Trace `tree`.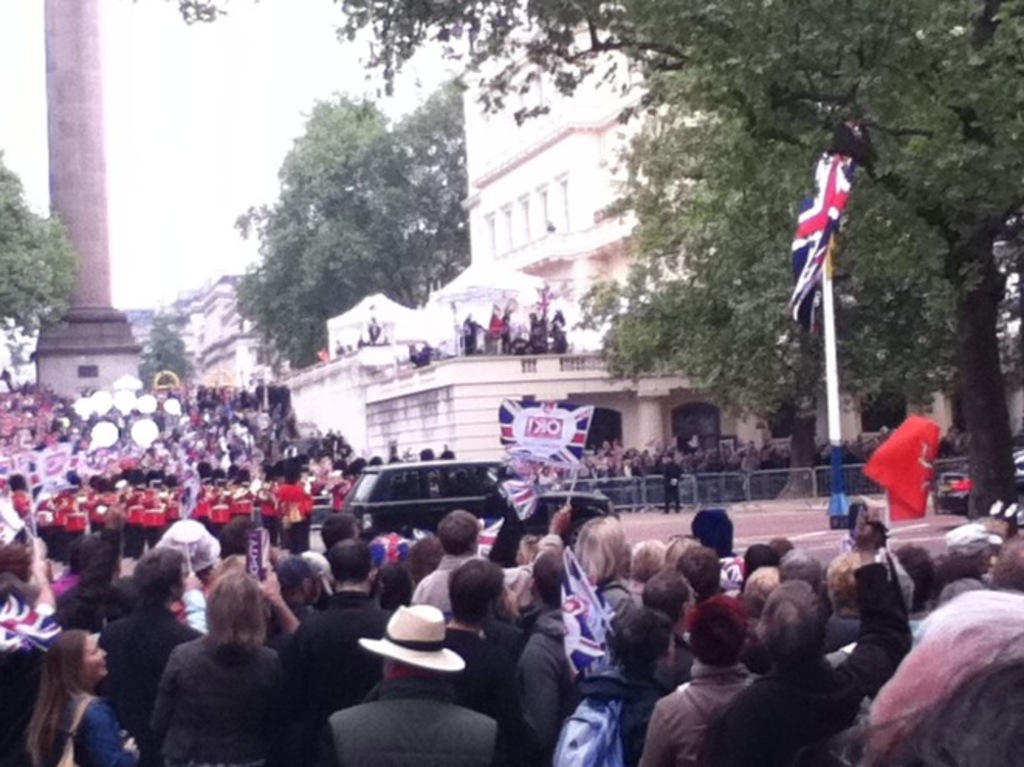
Traced to left=330, top=0, right=1022, bottom=522.
